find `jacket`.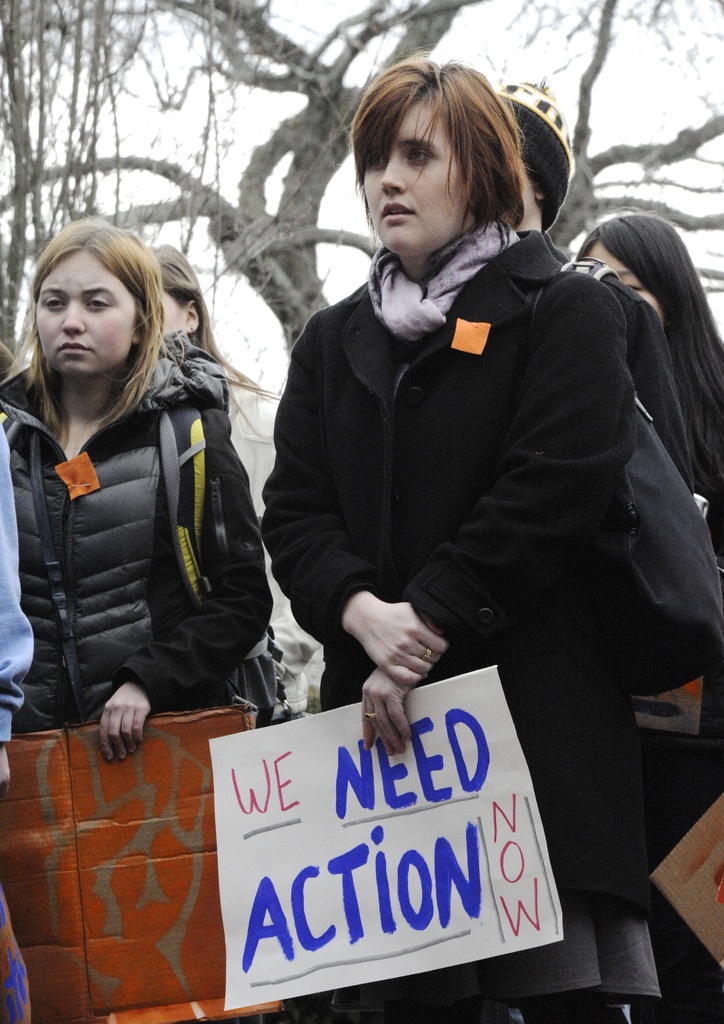
[left=0, top=326, right=281, bottom=735].
